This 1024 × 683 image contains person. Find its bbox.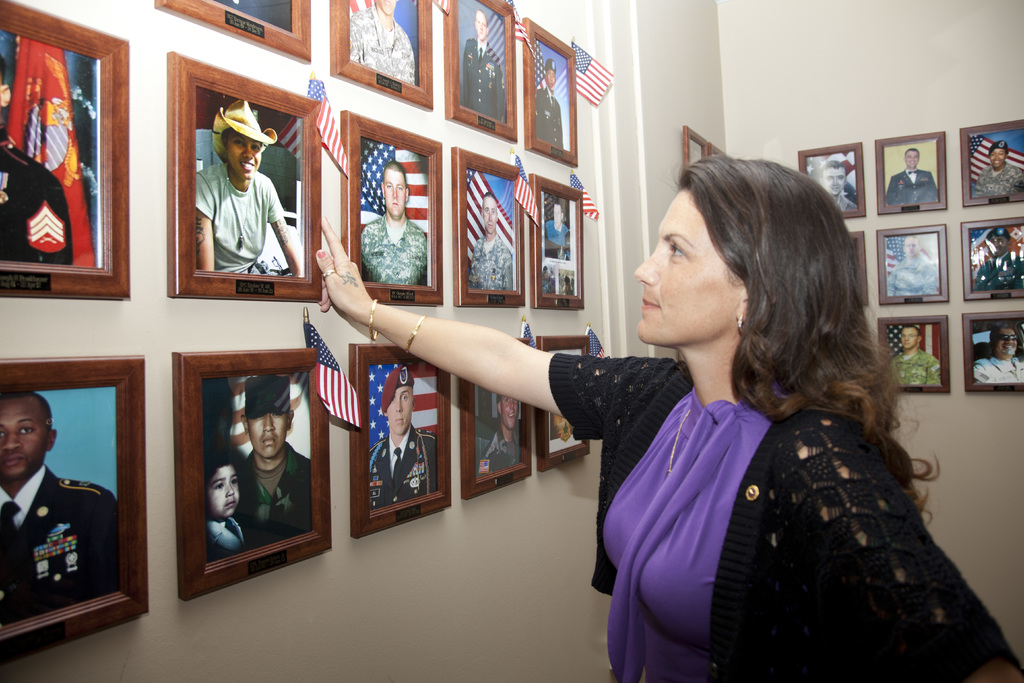
region(468, 192, 513, 289).
